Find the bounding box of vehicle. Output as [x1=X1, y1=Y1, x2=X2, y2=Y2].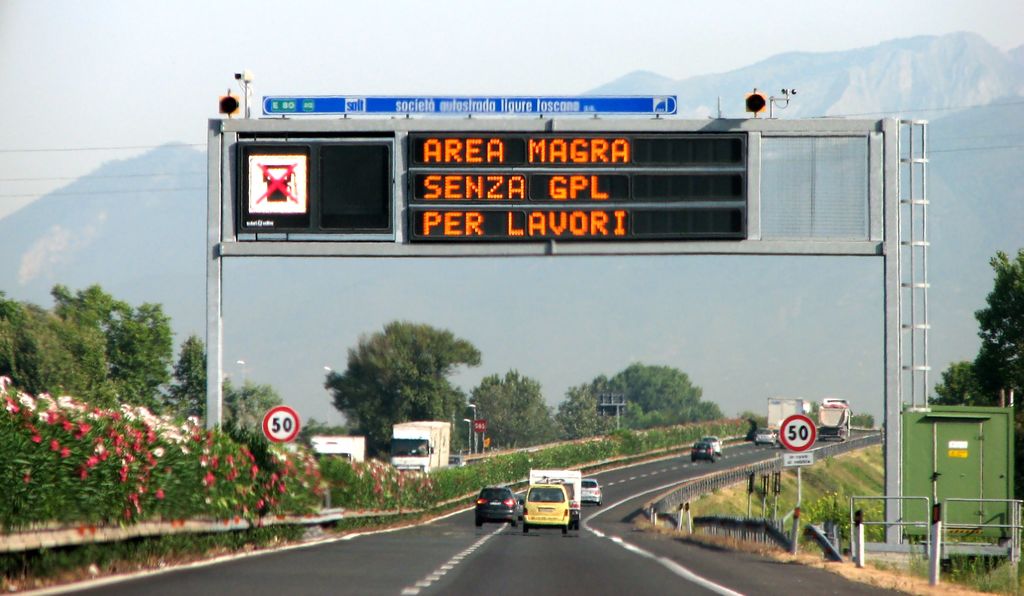
[x1=814, y1=398, x2=853, y2=442].
